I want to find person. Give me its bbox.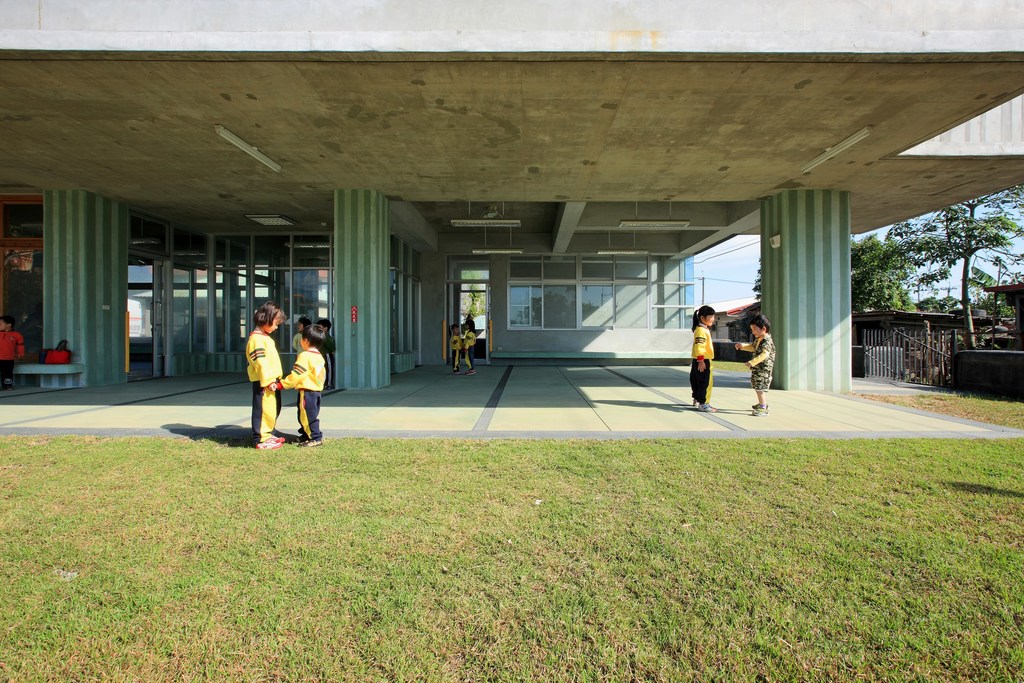
<bbox>690, 304, 720, 412</bbox>.
